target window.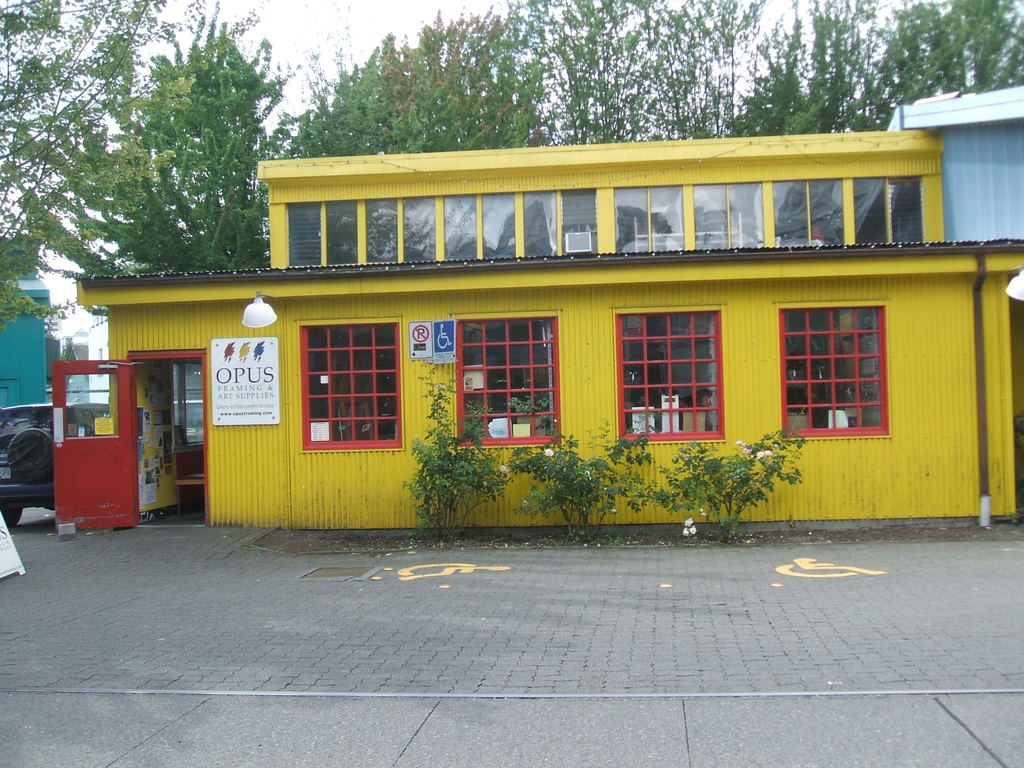
Target region: 171, 363, 203, 445.
